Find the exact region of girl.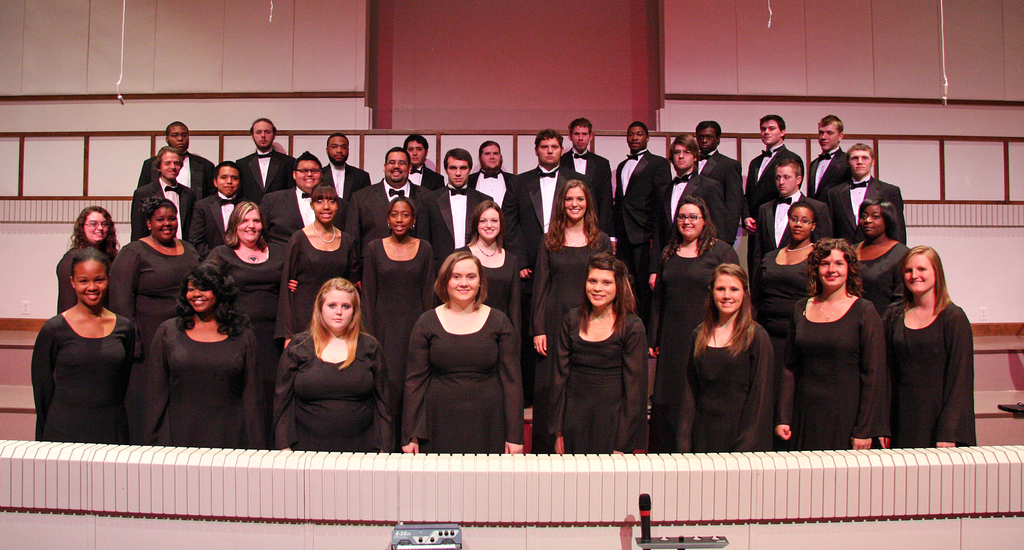
Exact region: select_region(274, 276, 390, 452).
